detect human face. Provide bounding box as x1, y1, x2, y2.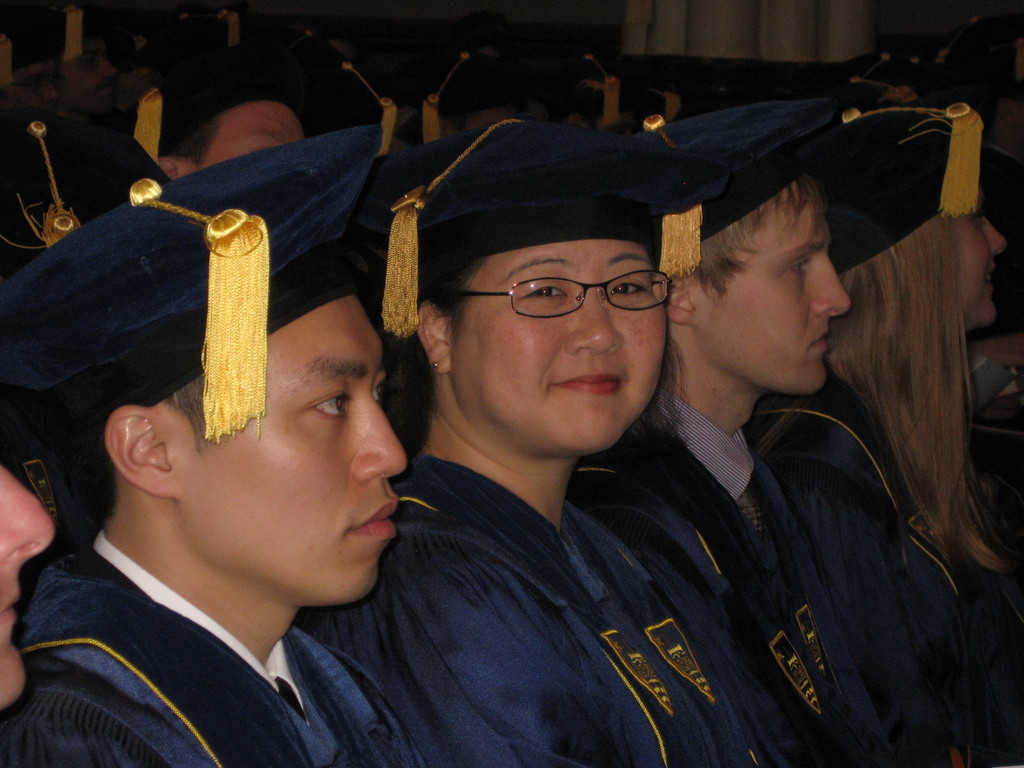
186, 94, 301, 183.
